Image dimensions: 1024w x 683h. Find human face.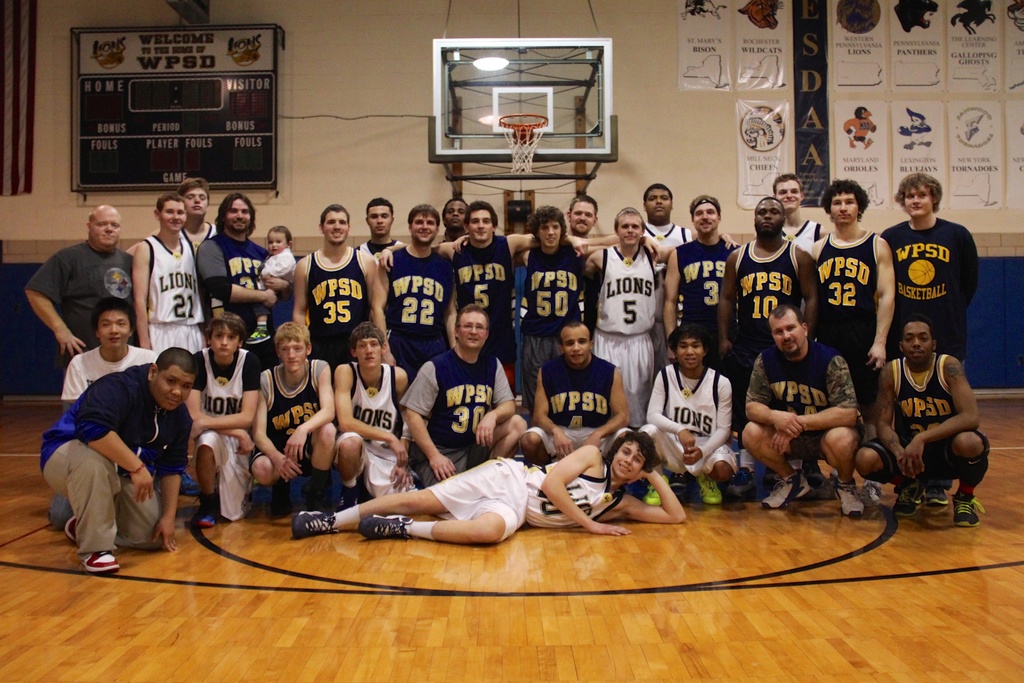
97 213 120 248.
